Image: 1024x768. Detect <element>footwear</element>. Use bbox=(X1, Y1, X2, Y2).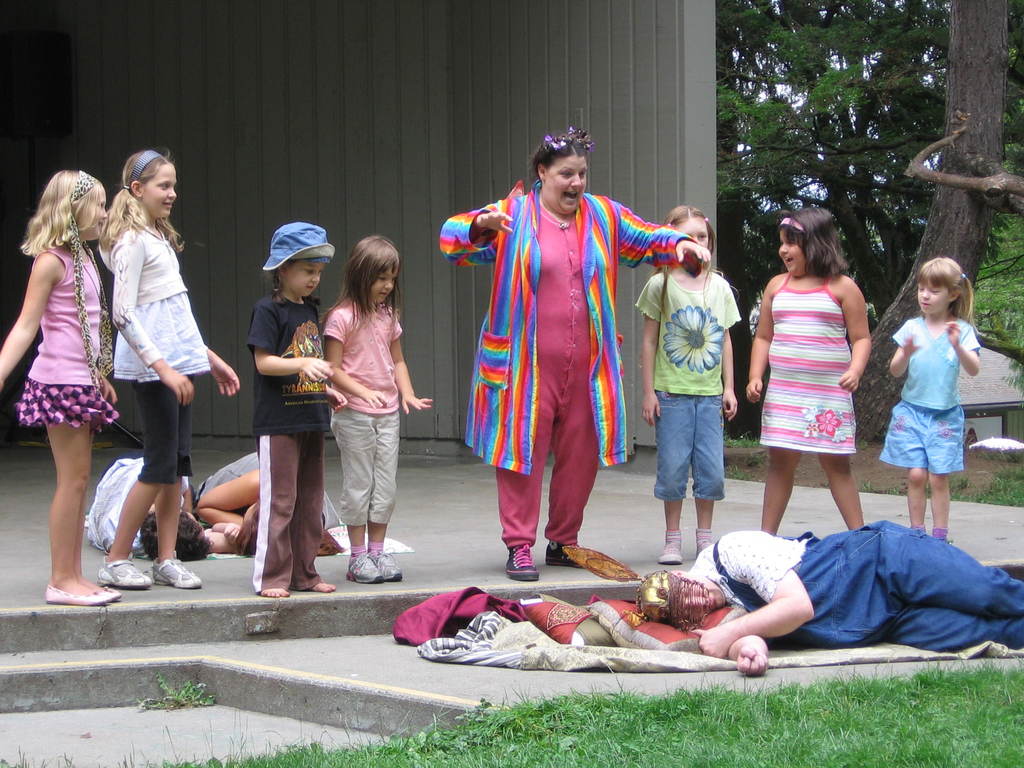
bbox=(697, 526, 715, 556).
